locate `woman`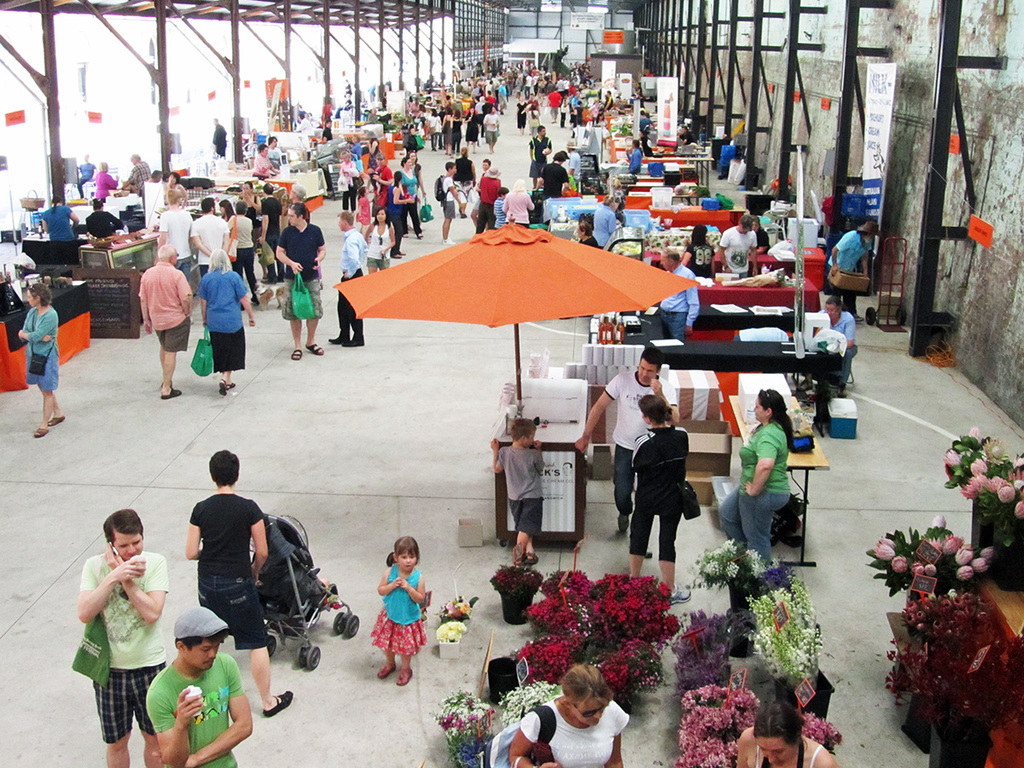
bbox=[219, 197, 236, 220]
